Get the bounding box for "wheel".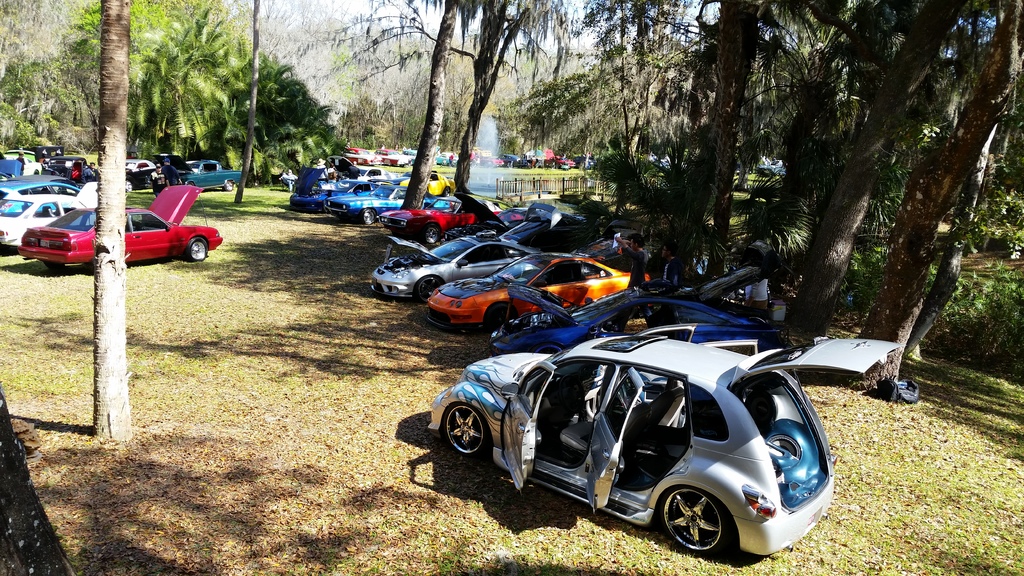
223 182 237 192.
